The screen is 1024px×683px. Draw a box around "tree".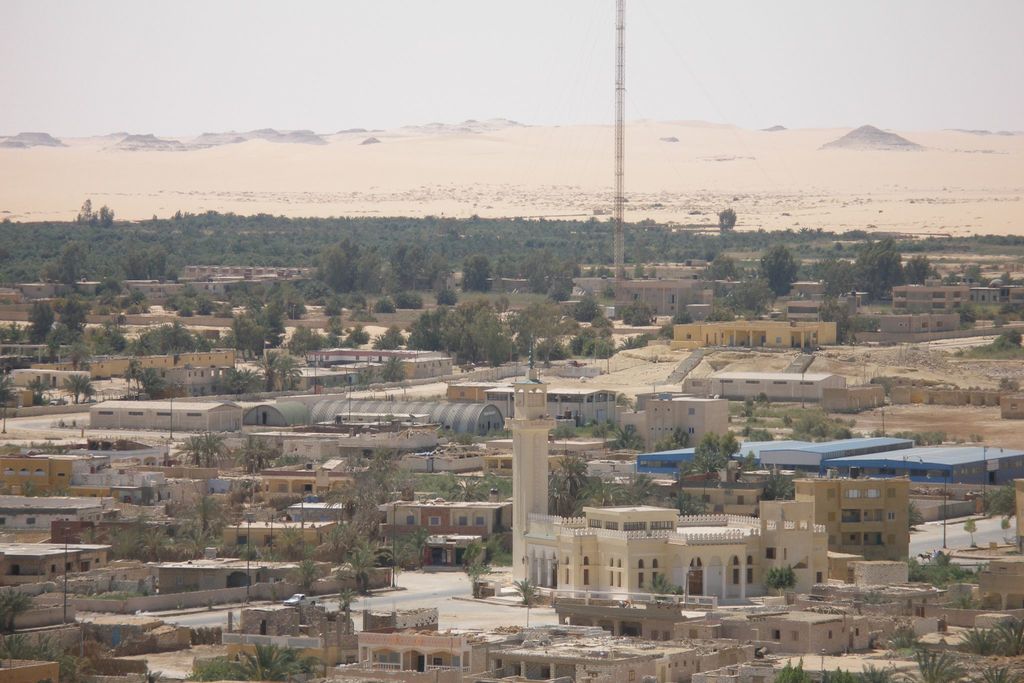
region(458, 215, 523, 308).
